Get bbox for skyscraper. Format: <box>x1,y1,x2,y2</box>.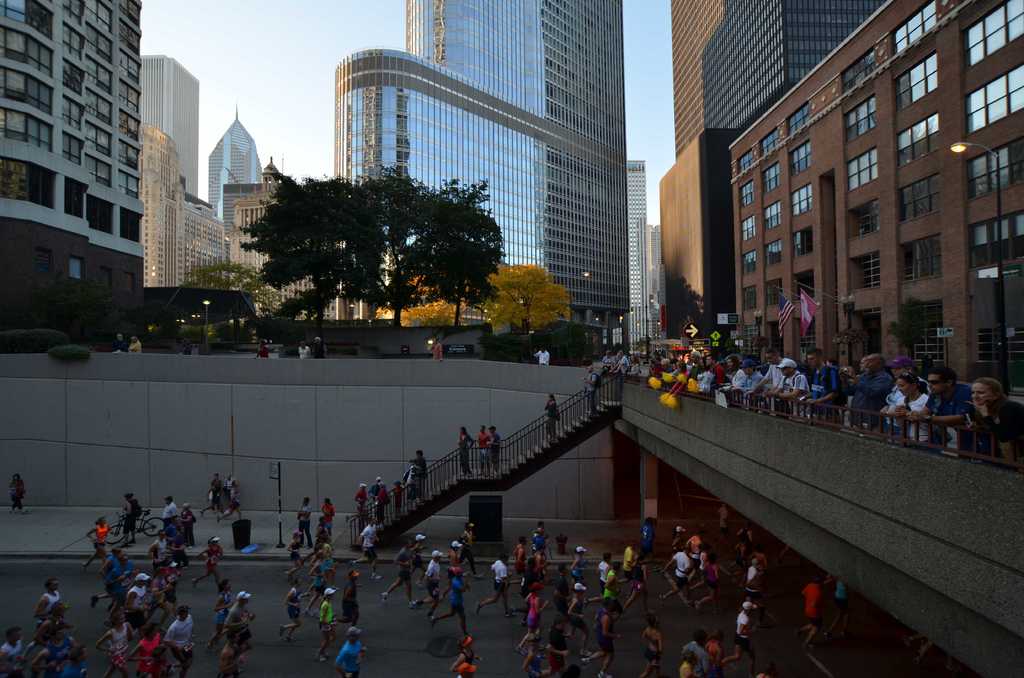
<box>670,0,896,164</box>.
